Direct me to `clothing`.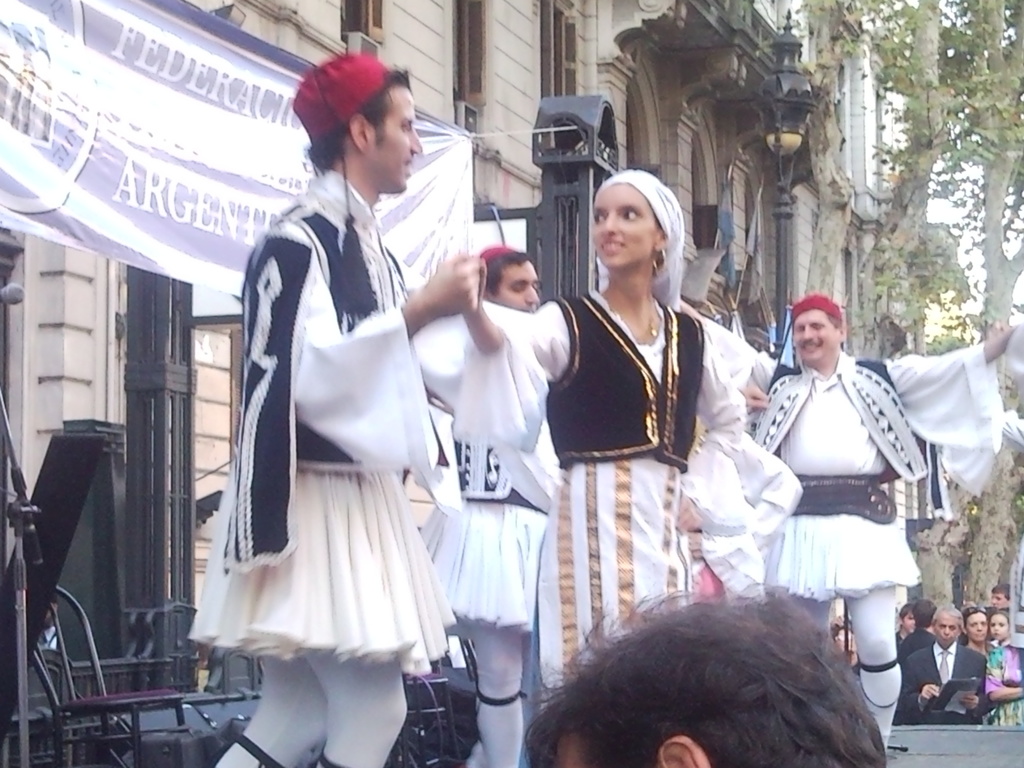
Direction: bbox=(744, 343, 1003, 753).
